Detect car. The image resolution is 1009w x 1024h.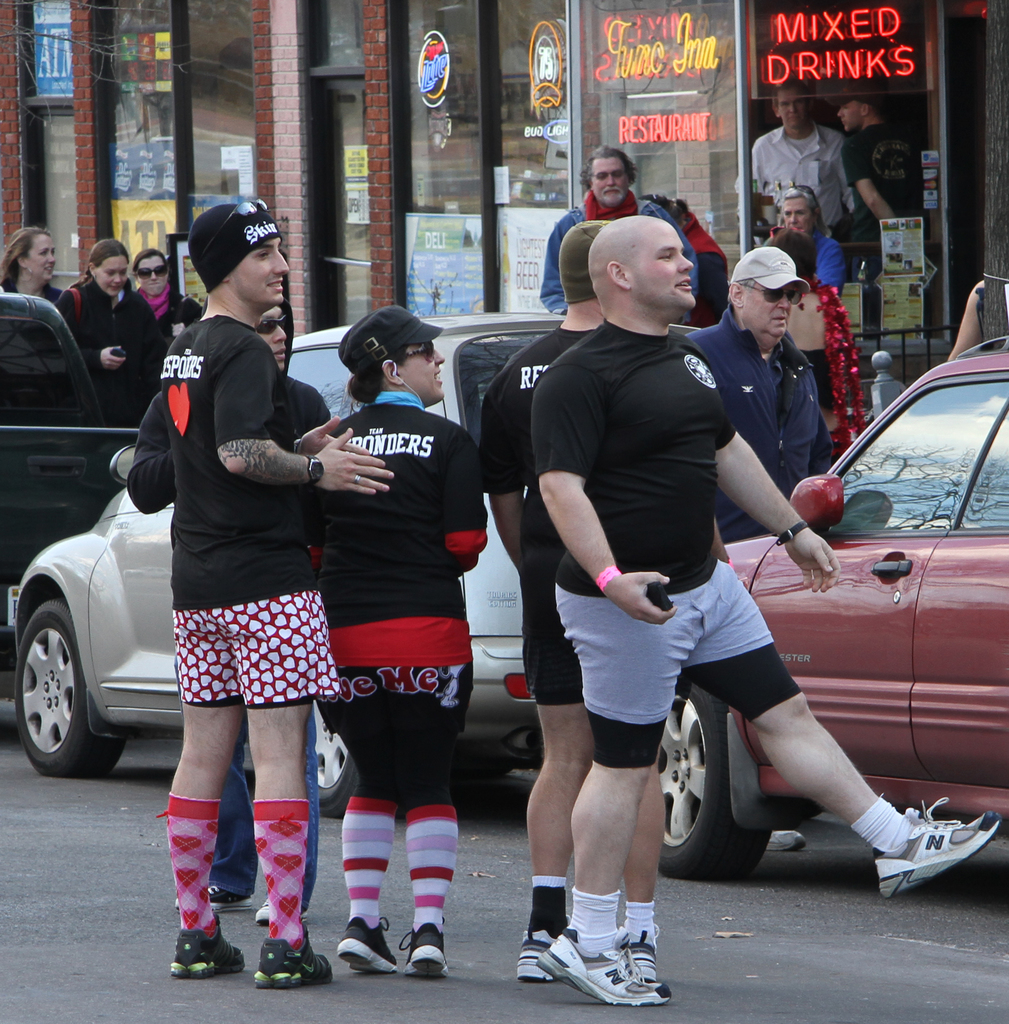
659 340 1008 876.
